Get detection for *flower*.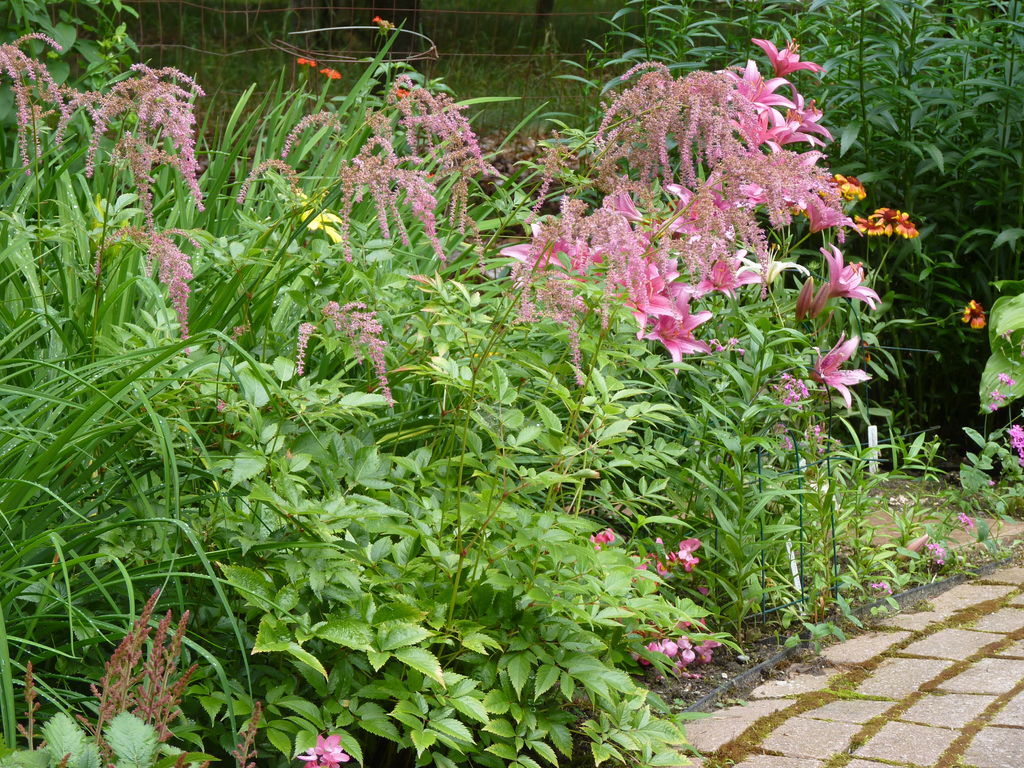
Detection: pyautogui.locateOnScreen(318, 66, 340, 76).
